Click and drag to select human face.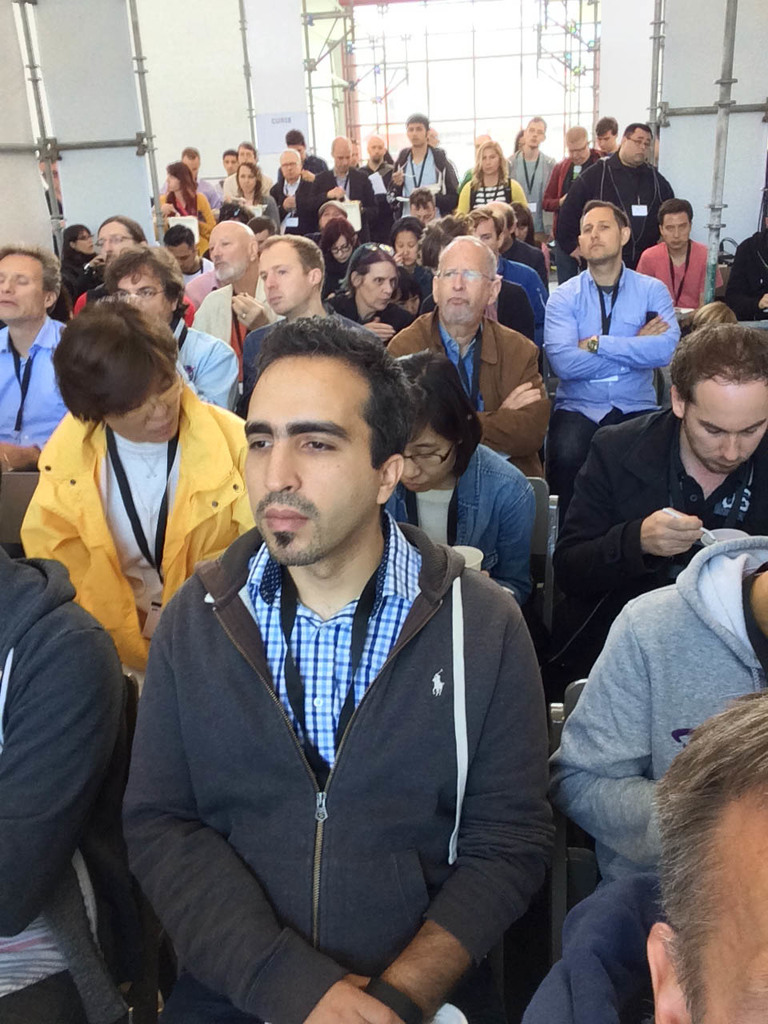
Selection: bbox=(246, 355, 378, 565).
